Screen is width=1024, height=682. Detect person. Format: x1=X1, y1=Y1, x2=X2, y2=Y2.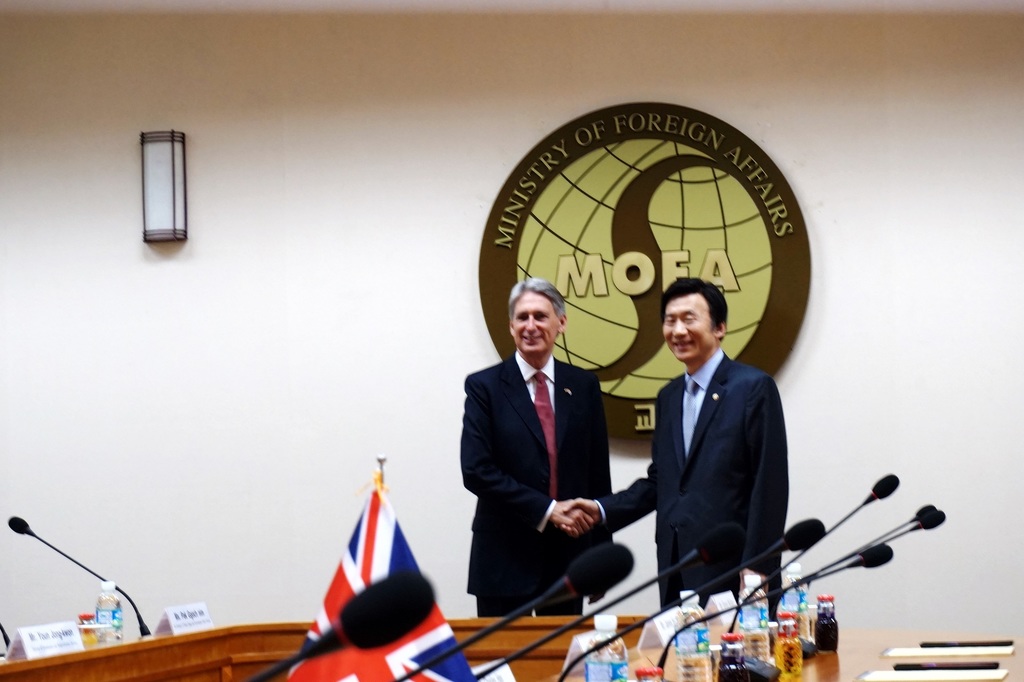
x1=456, y1=278, x2=615, y2=627.
